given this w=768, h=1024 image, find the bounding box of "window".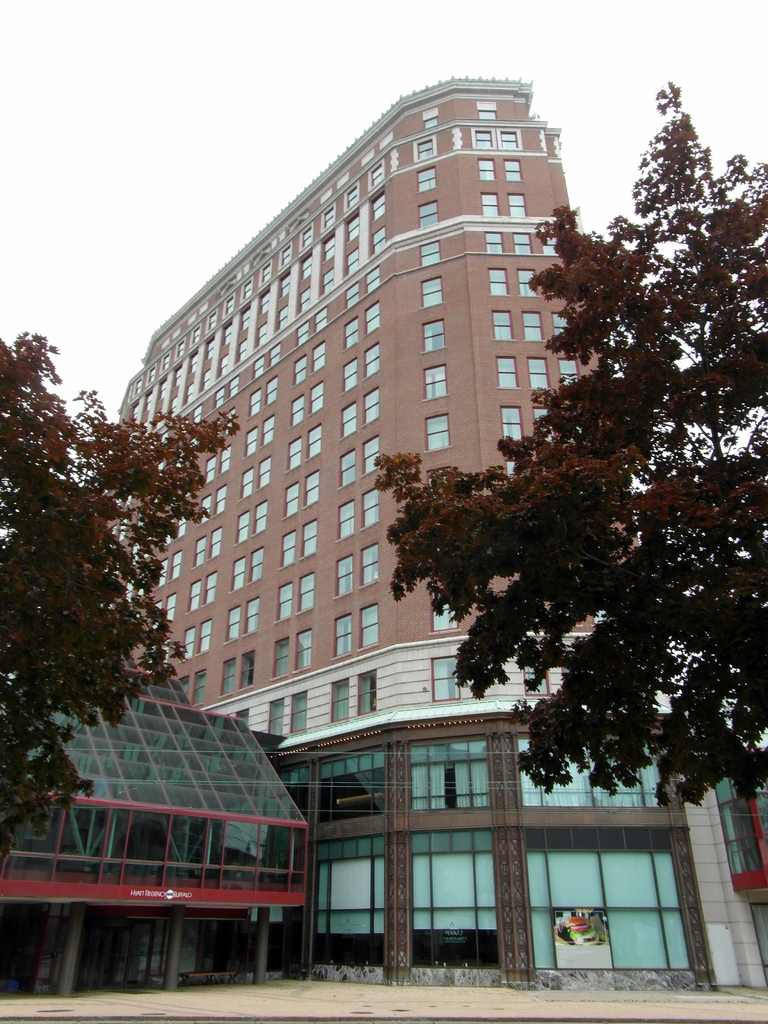
<region>553, 313, 573, 337</region>.
